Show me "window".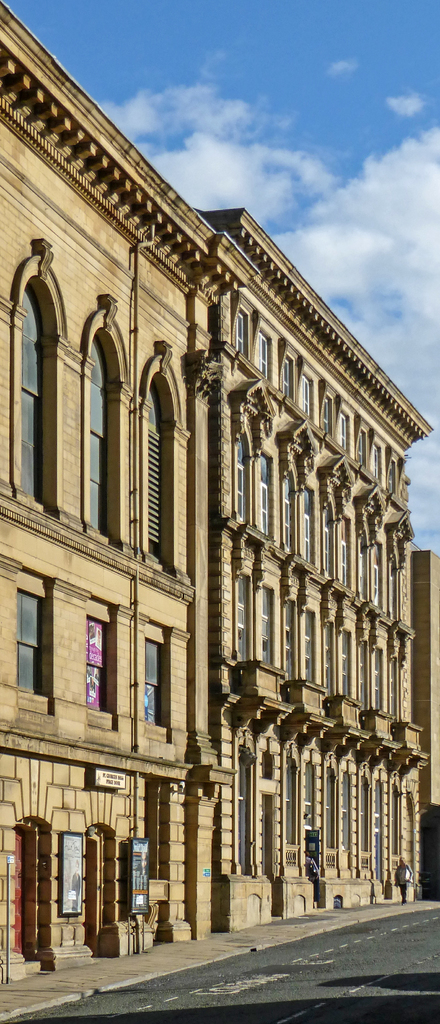
"window" is here: locate(300, 764, 321, 826).
